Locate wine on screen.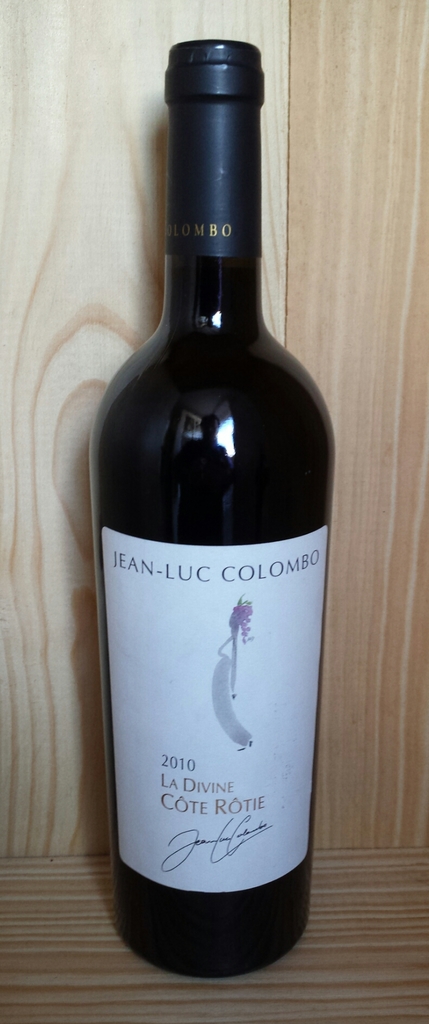
On screen at 80/6/328/972.
